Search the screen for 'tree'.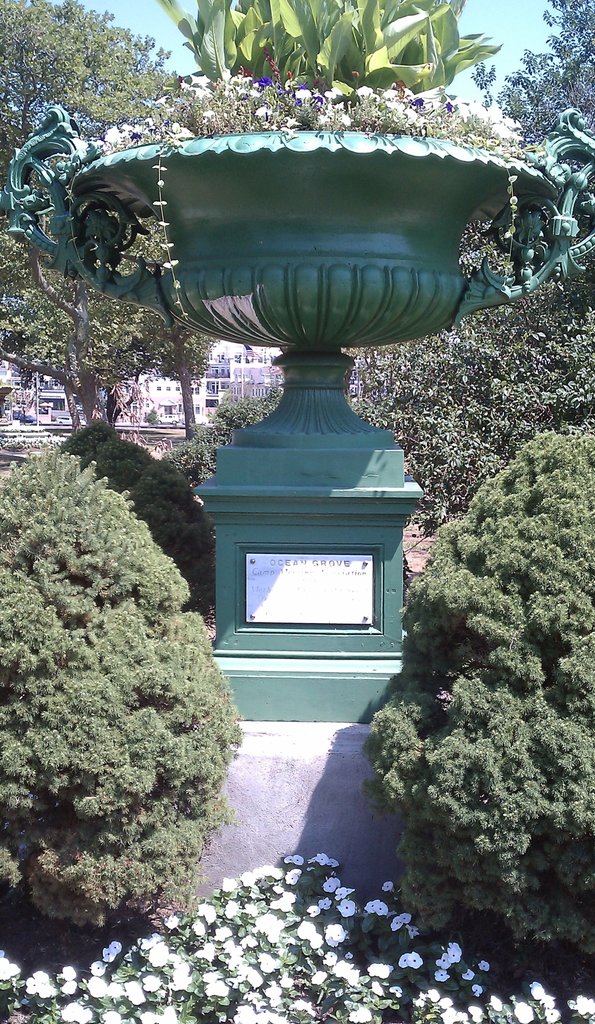
Found at [x1=338, y1=0, x2=594, y2=534].
